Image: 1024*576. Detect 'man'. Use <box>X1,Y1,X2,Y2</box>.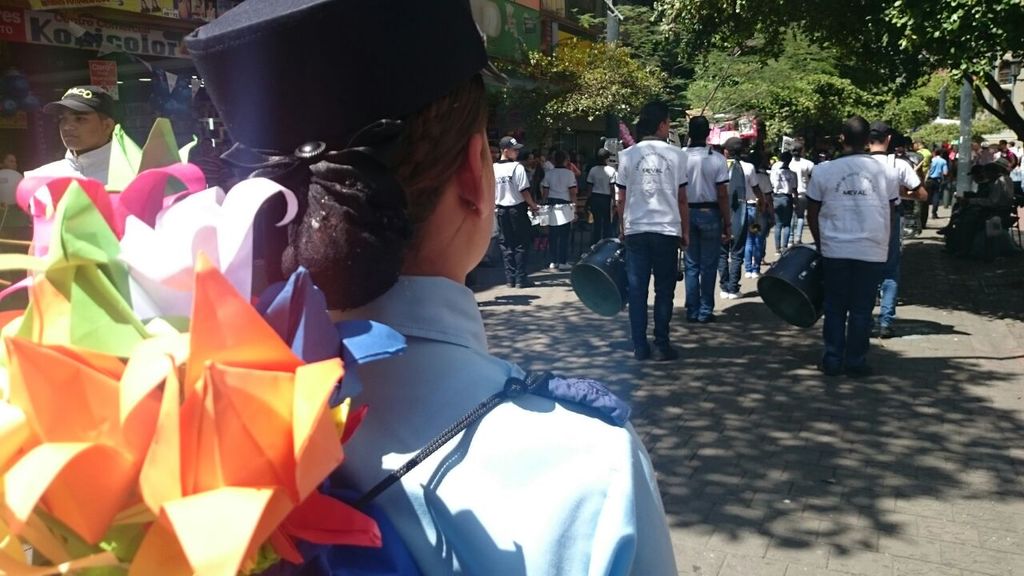
<box>998,132,1018,199</box>.
